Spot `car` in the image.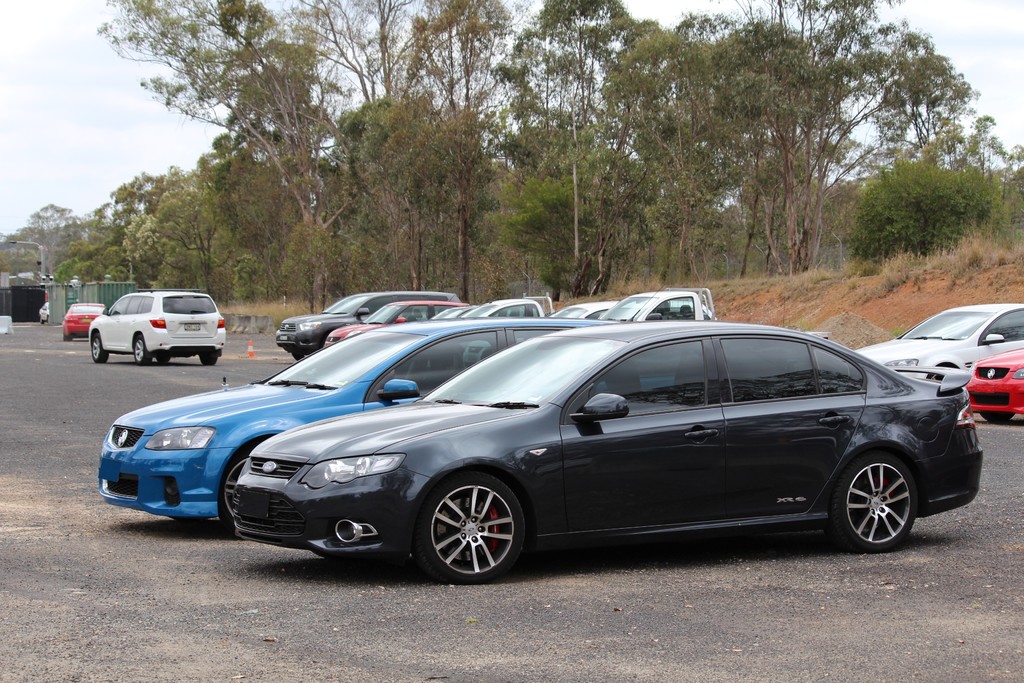
`car` found at Rect(96, 319, 678, 532).
